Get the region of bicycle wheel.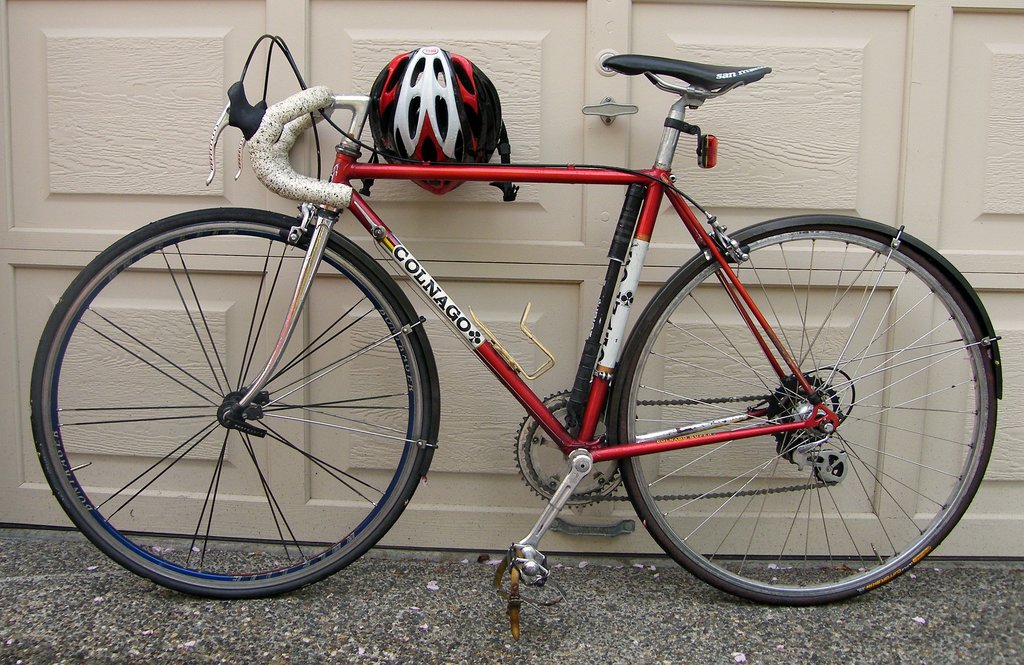
<bbox>596, 256, 998, 632</bbox>.
